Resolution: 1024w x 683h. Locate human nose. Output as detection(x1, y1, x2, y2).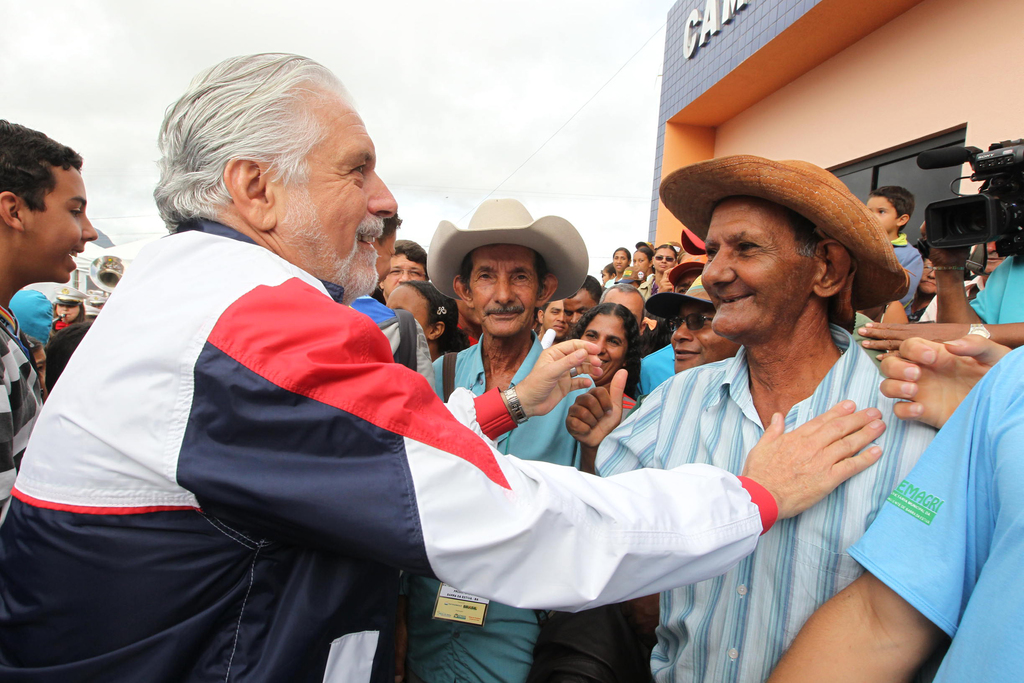
detection(671, 320, 694, 342).
